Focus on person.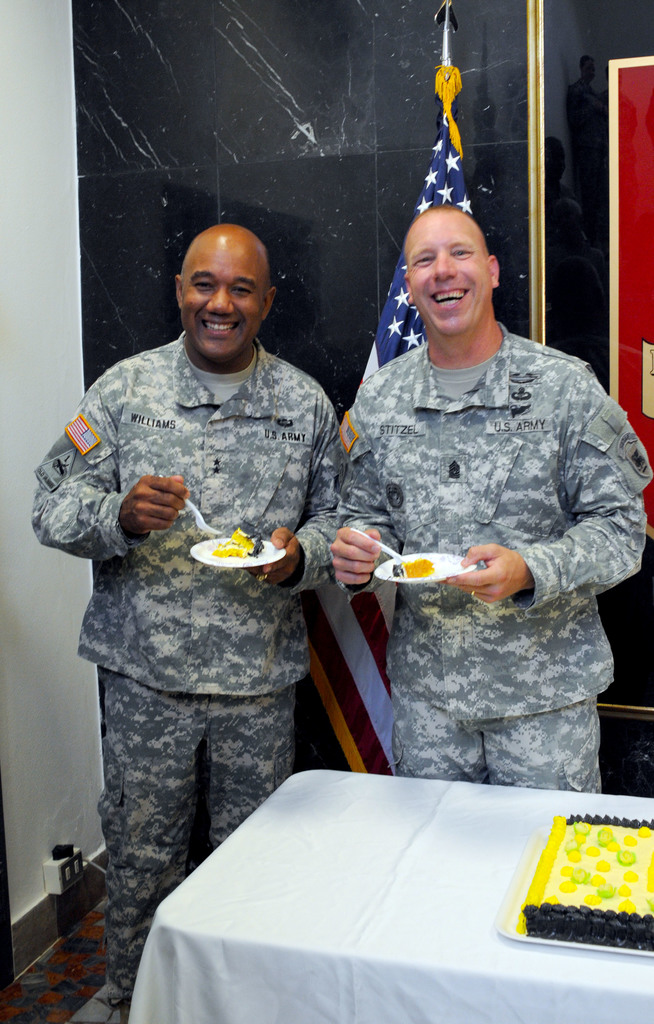
Focused at [347, 199, 641, 783].
